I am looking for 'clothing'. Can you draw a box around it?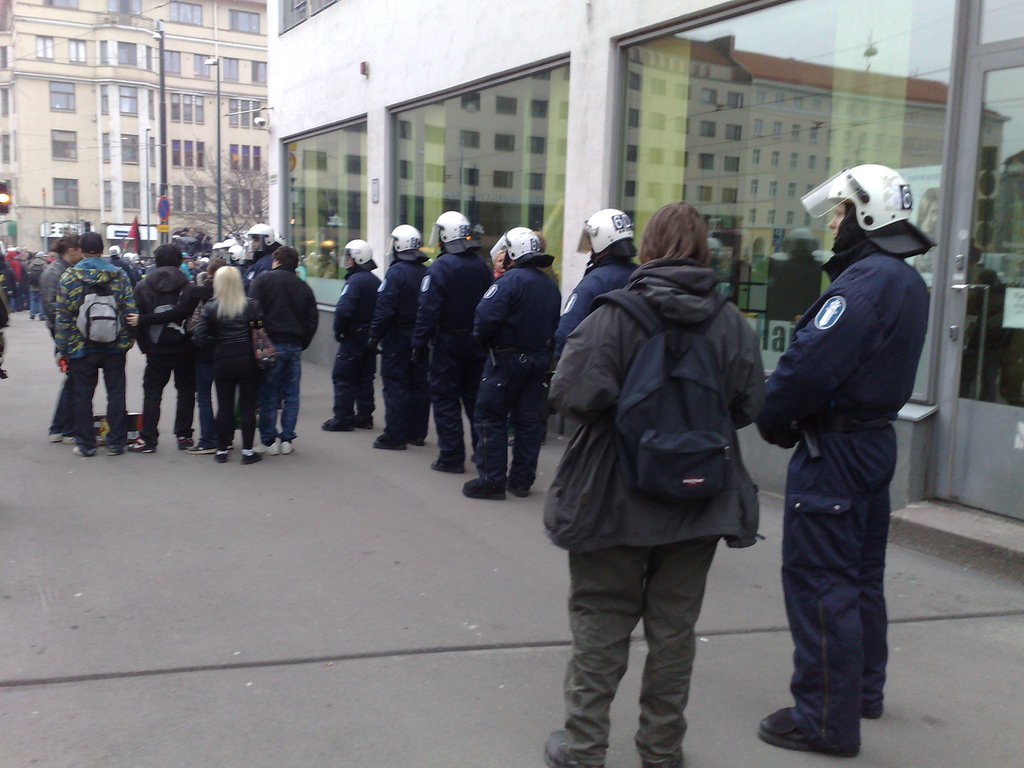
Sure, the bounding box is Rect(511, 263, 563, 435).
